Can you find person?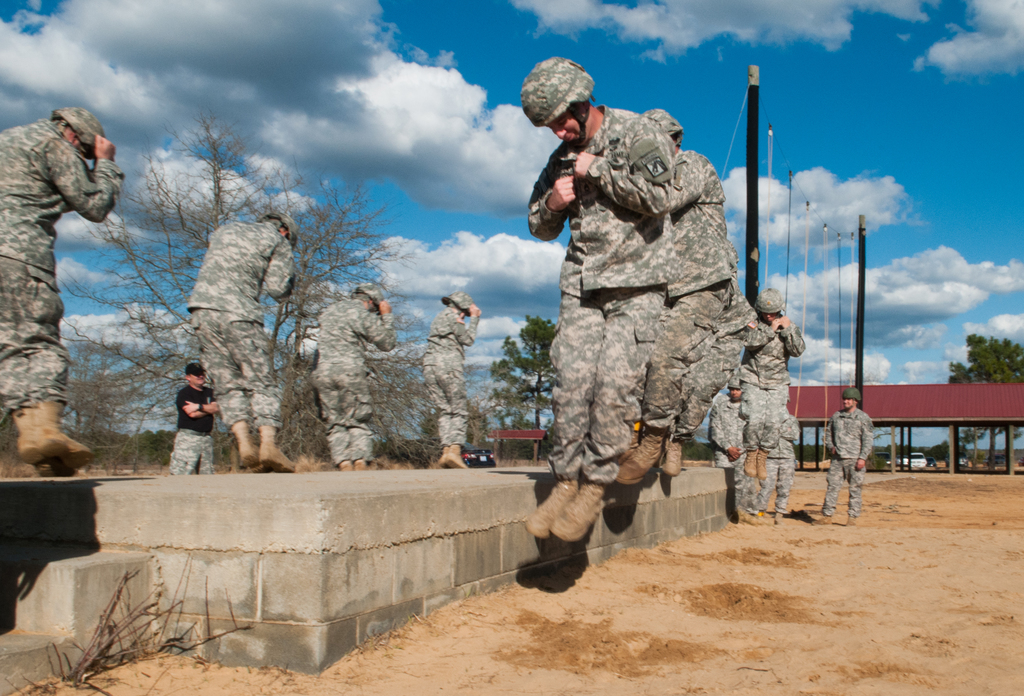
Yes, bounding box: 814/383/872/525.
